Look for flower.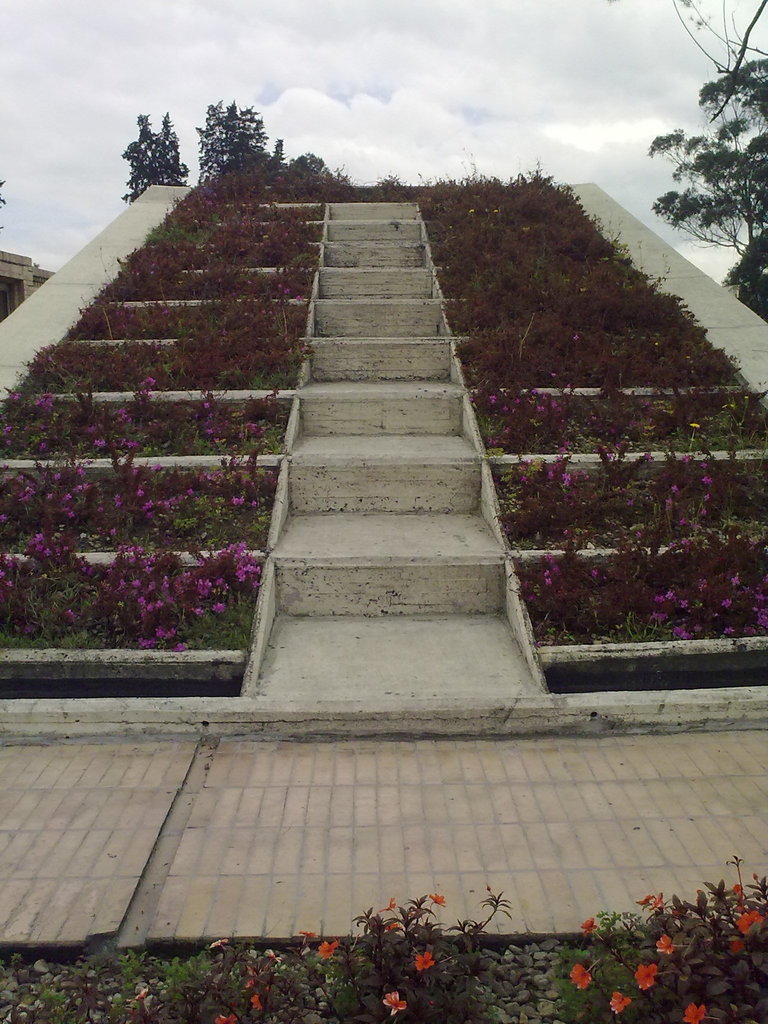
Found: 212 1016 235 1023.
